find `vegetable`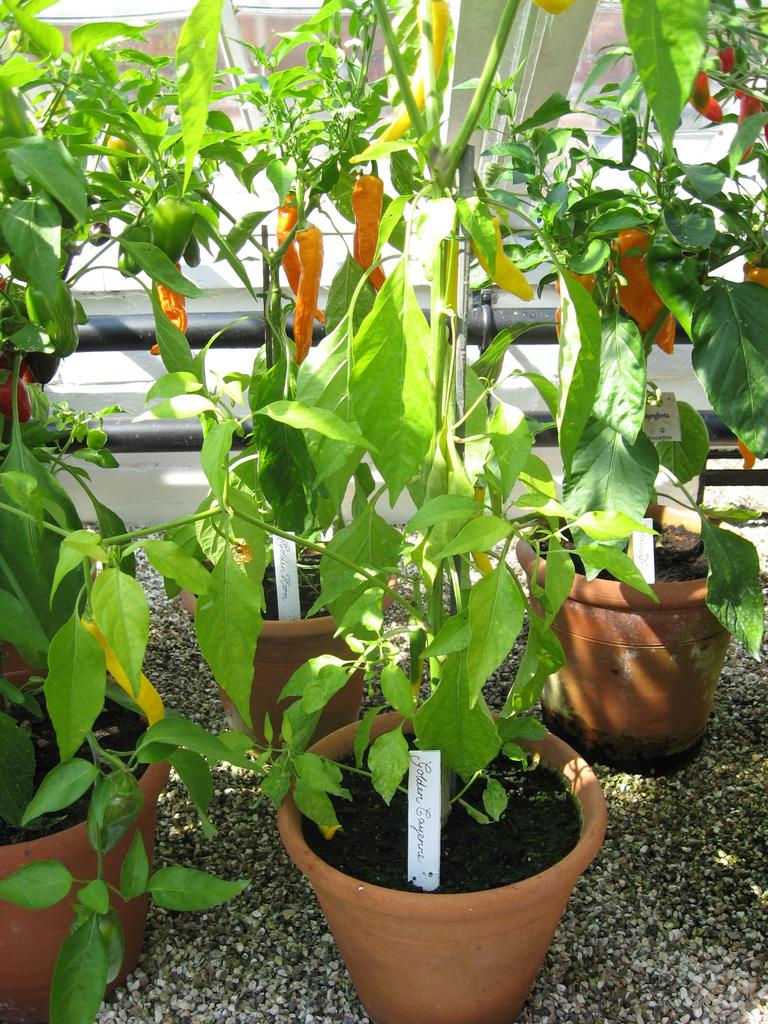
bbox(735, 82, 767, 140)
